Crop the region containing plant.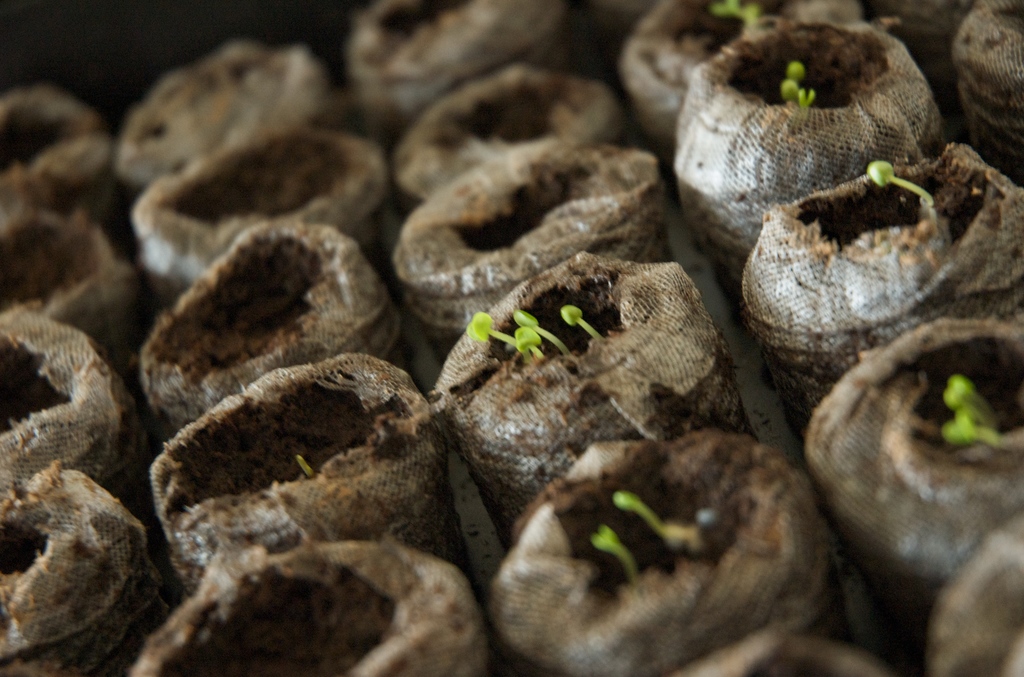
Crop region: 775,59,819,104.
